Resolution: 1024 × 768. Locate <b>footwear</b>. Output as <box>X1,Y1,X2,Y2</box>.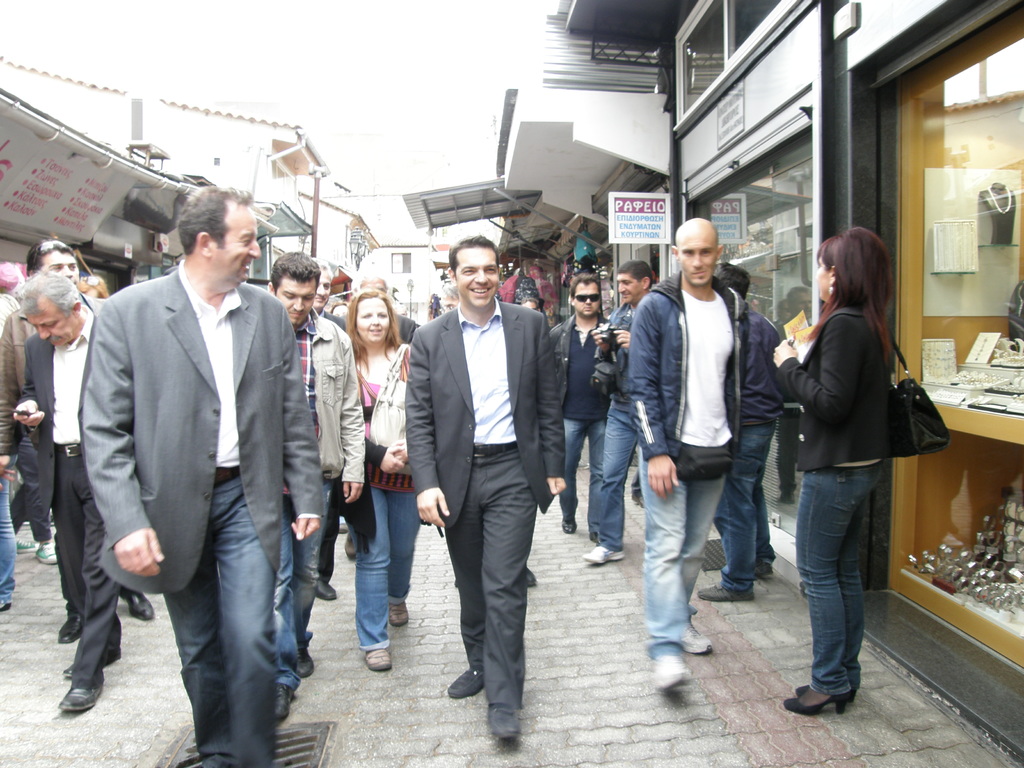
<box>363,648,394,671</box>.
